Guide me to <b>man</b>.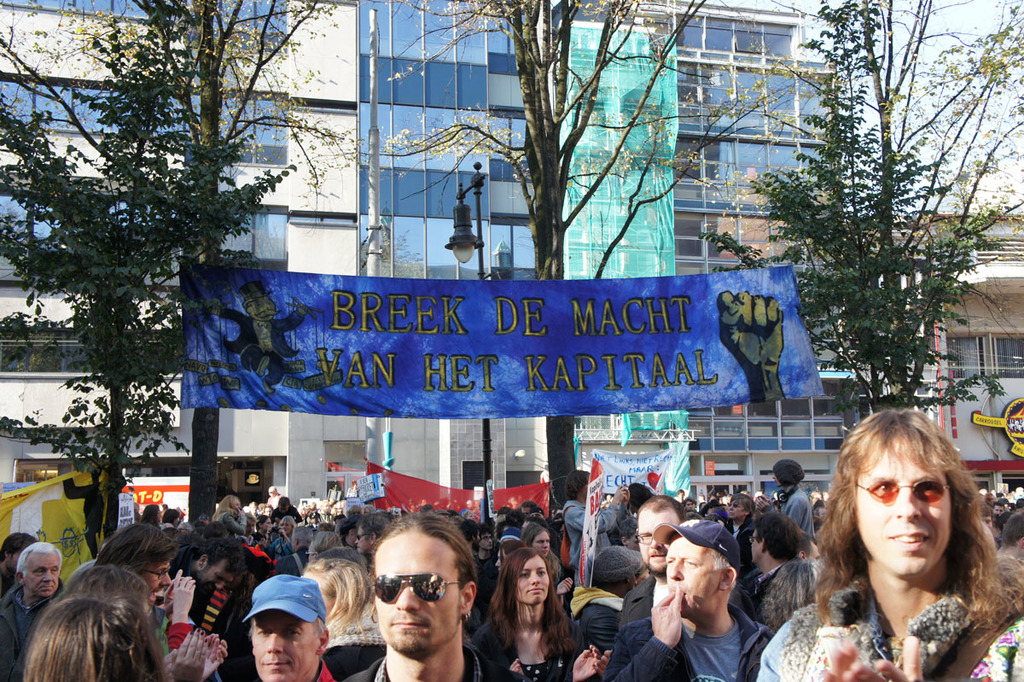
Guidance: box=[605, 519, 773, 681].
